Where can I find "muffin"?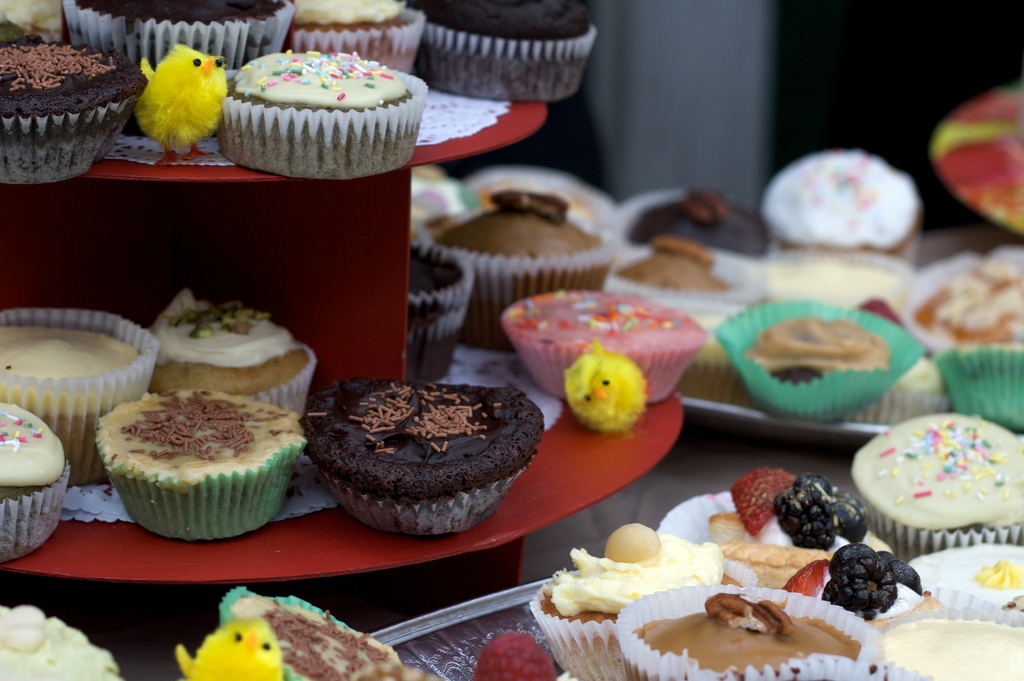
You can find it at [769, 145, 929, 261].
